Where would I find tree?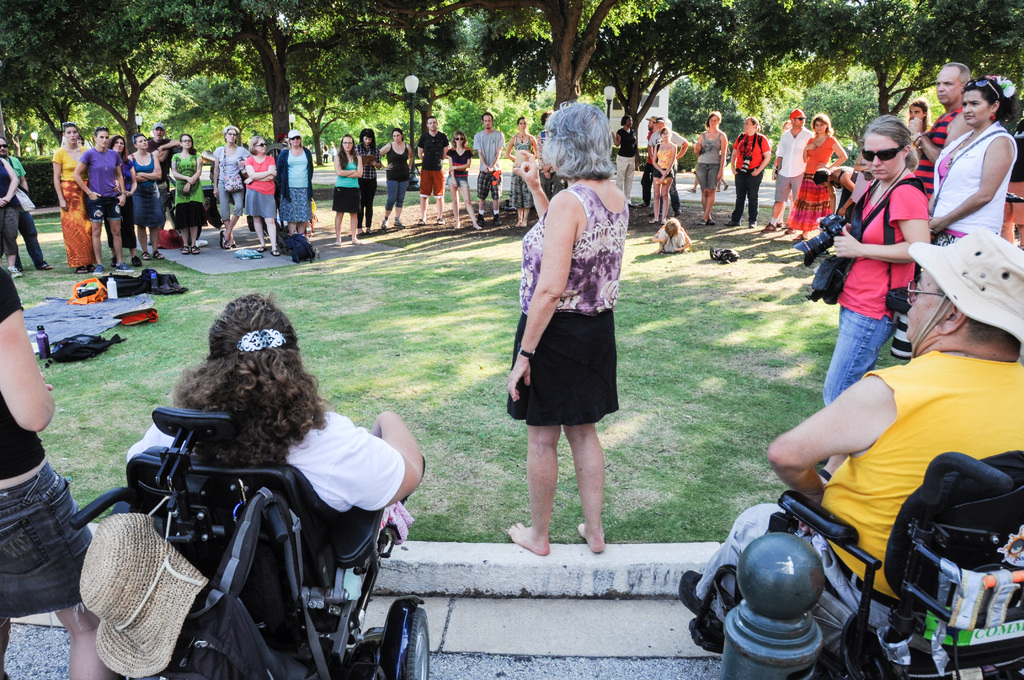
At pyautogui.locateOnScreen(467, 0, 675, 111).
